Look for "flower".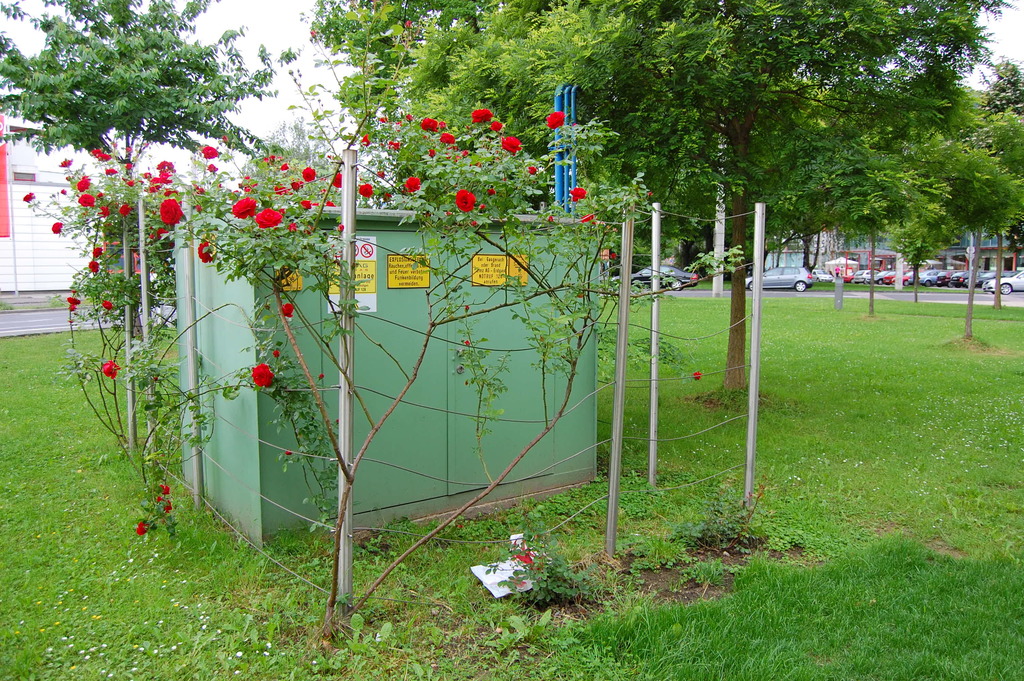
Found: x1=493, y1=119, x2=500, y2=131.
